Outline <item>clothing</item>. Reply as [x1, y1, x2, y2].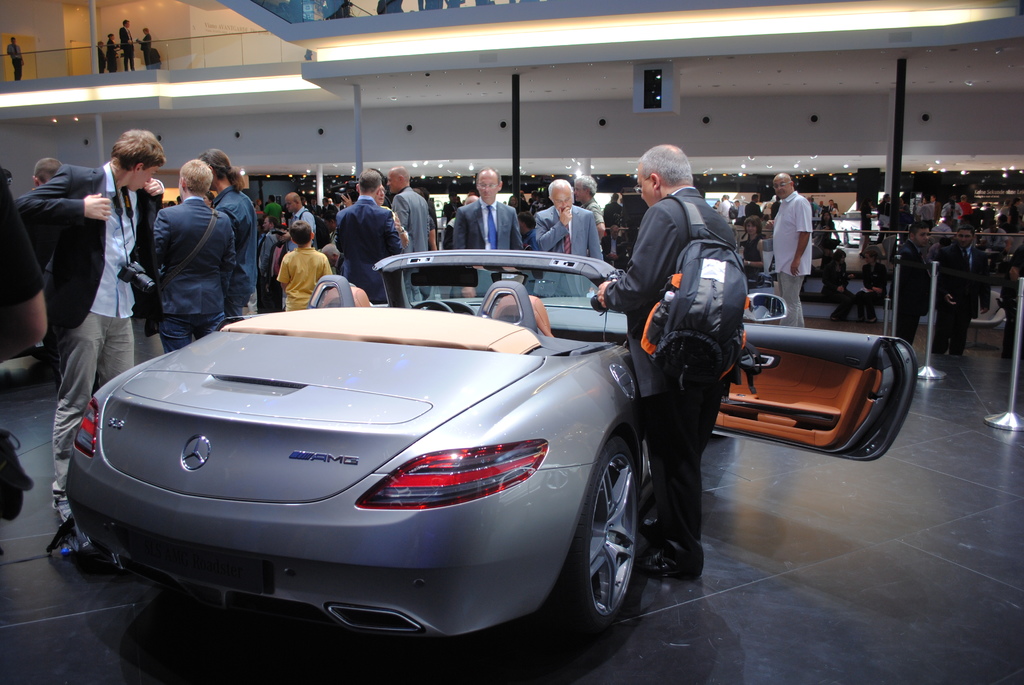
[719, 199, 729, 216].
